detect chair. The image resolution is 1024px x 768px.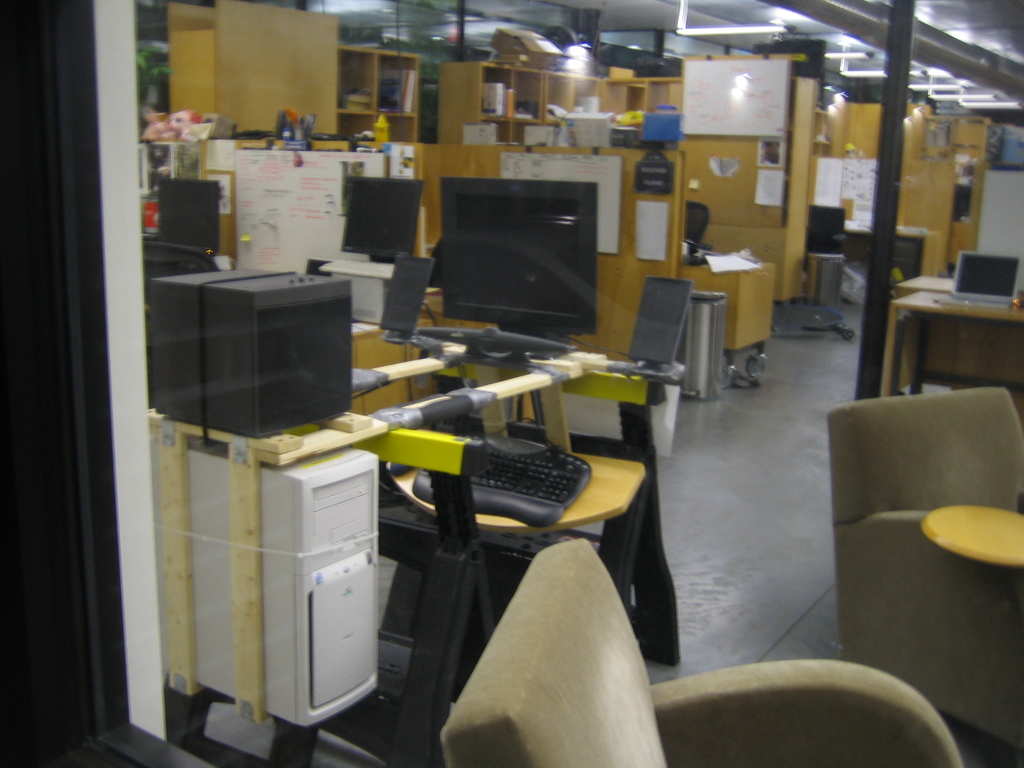
crop(826, 388, 1023, 750).
